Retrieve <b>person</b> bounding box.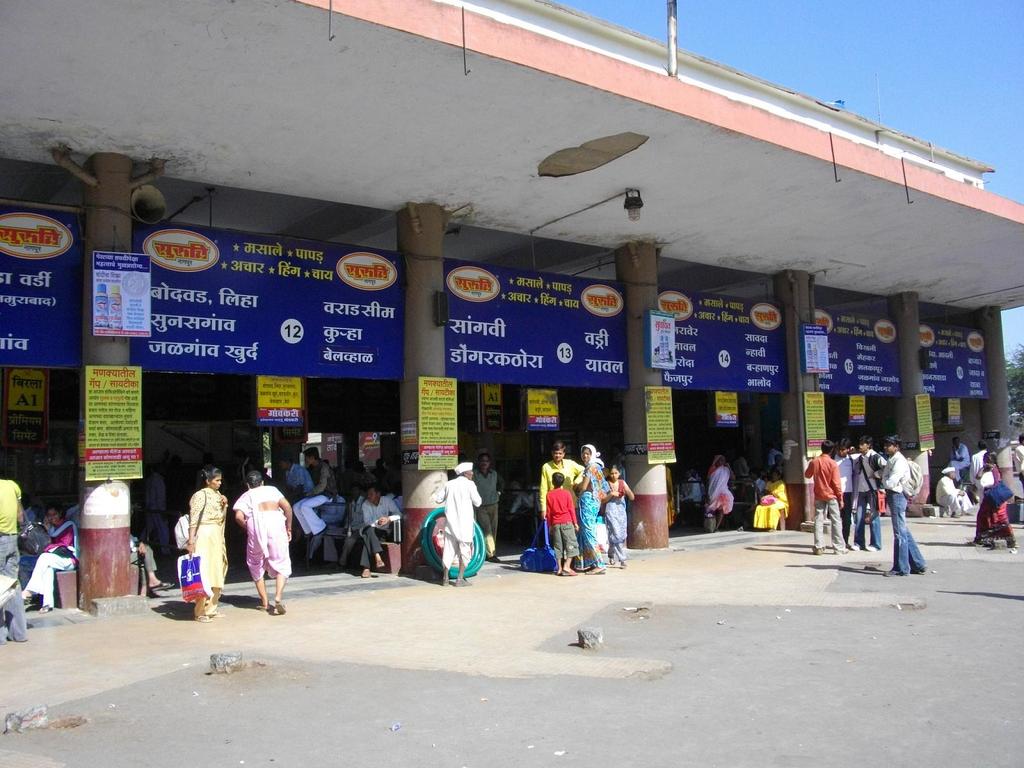
Bounding box: <box>231,468,288,602</box>.
